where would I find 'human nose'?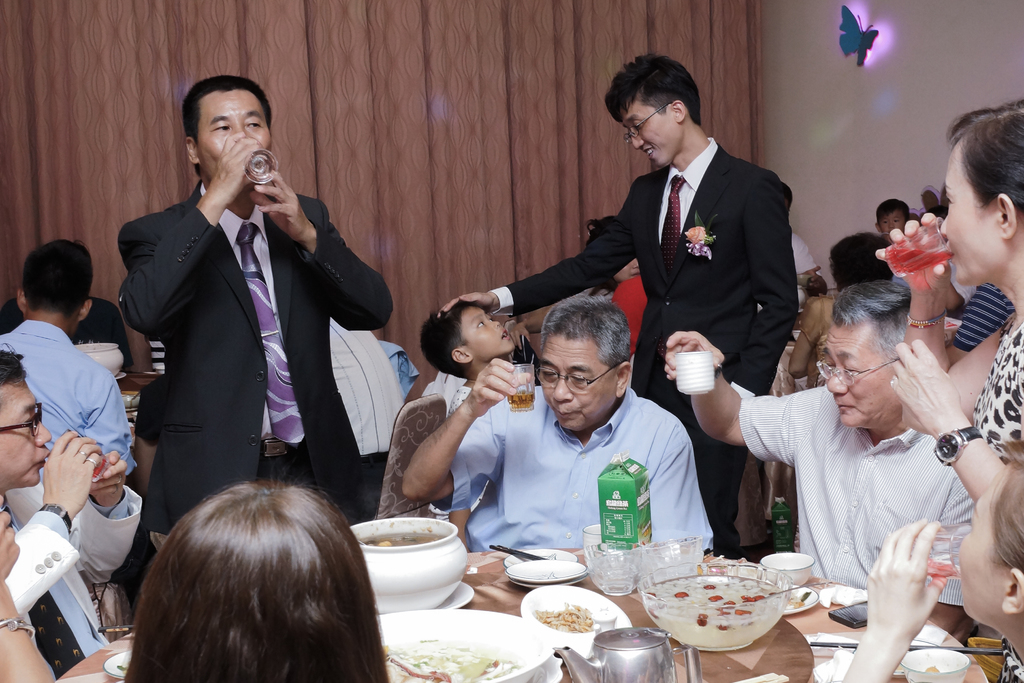
At bbox(938, 215, 948, 236).
